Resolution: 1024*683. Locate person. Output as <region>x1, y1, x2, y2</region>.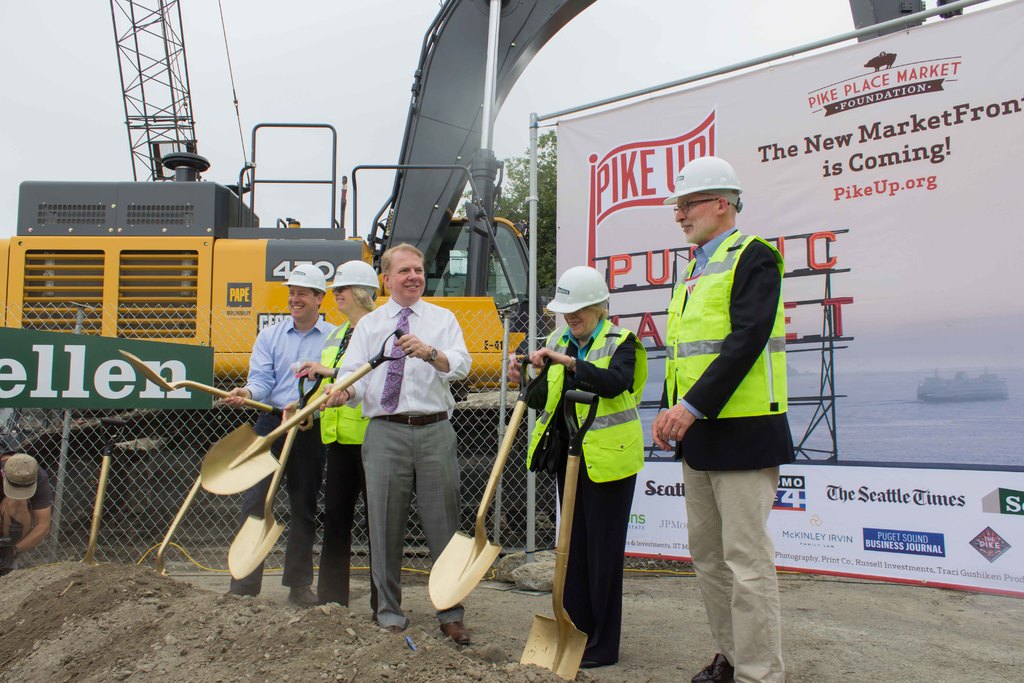
<region>216, 259, 318, 605</region>.
